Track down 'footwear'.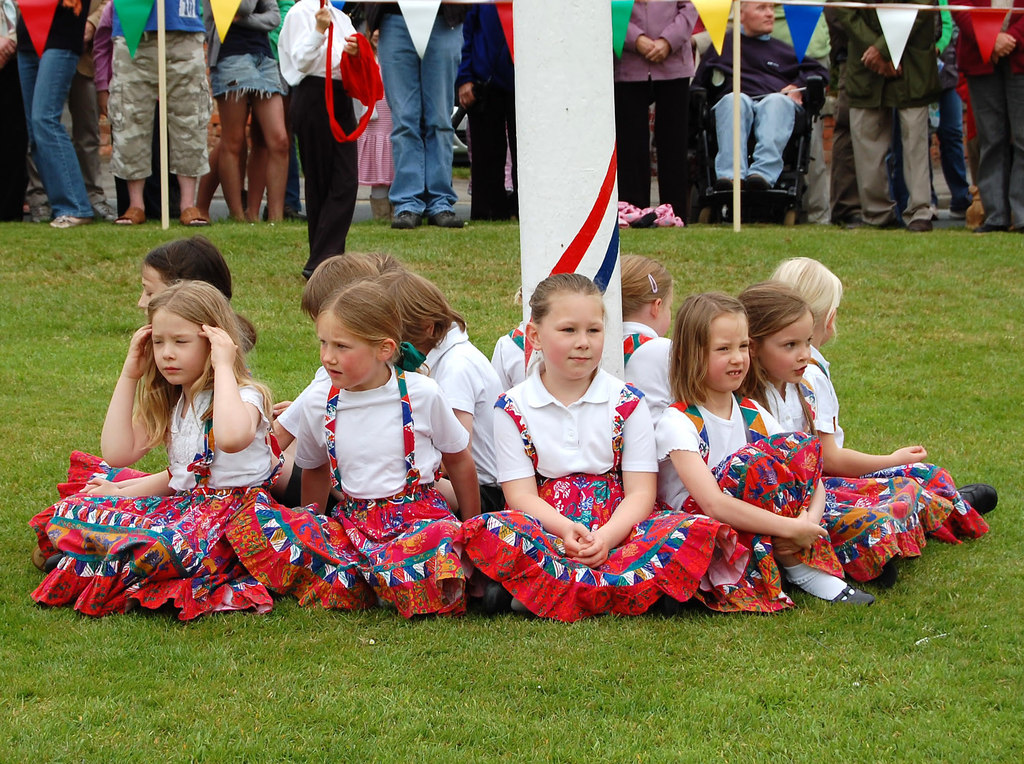
Tracked to [938,208,967,219].
